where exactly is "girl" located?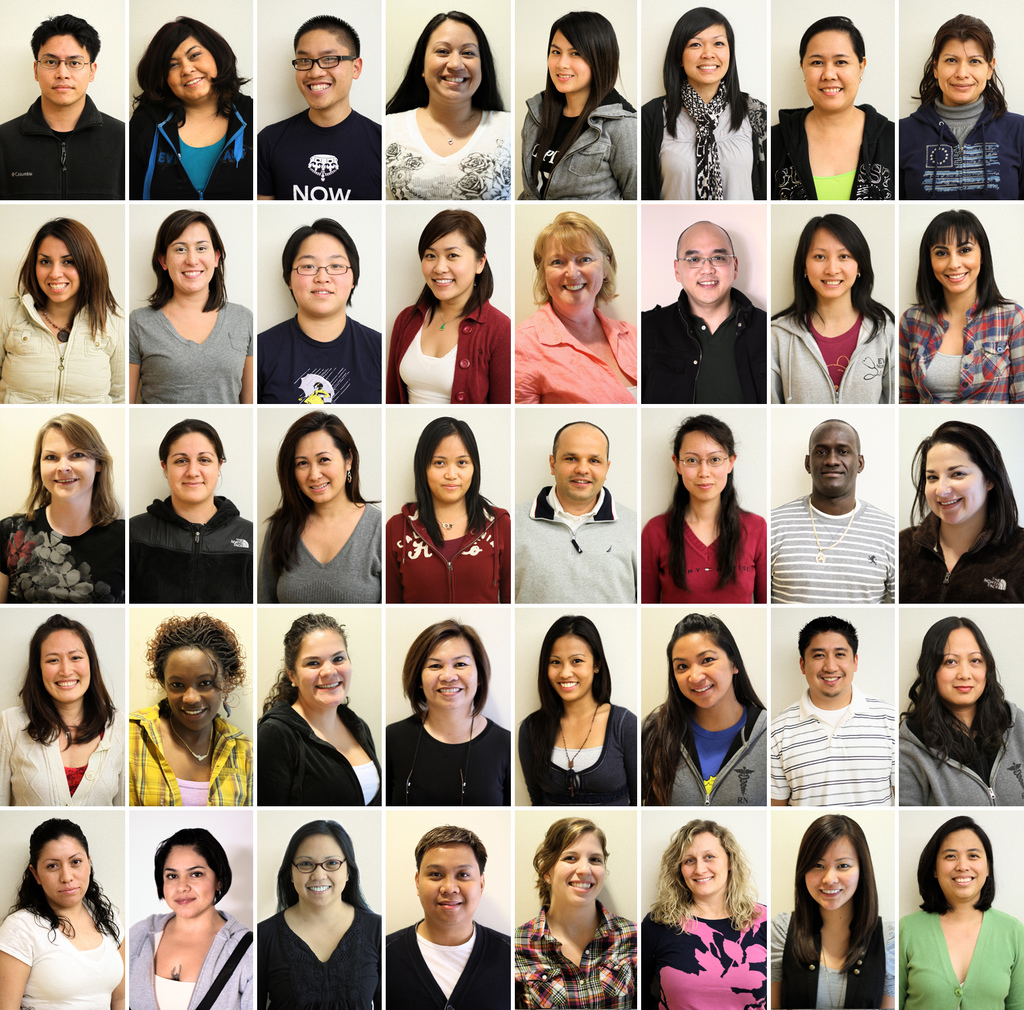
Its bounding box is BBox(0, 414, 127, 605).
